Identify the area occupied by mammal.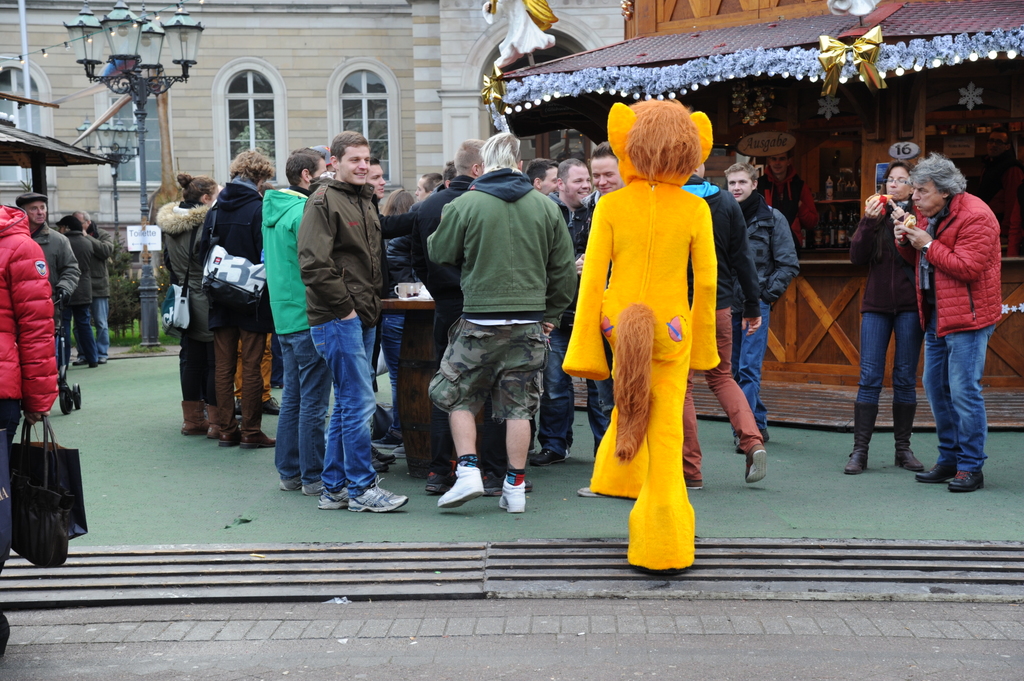
Area: locate(843, 159, 931, 473).
